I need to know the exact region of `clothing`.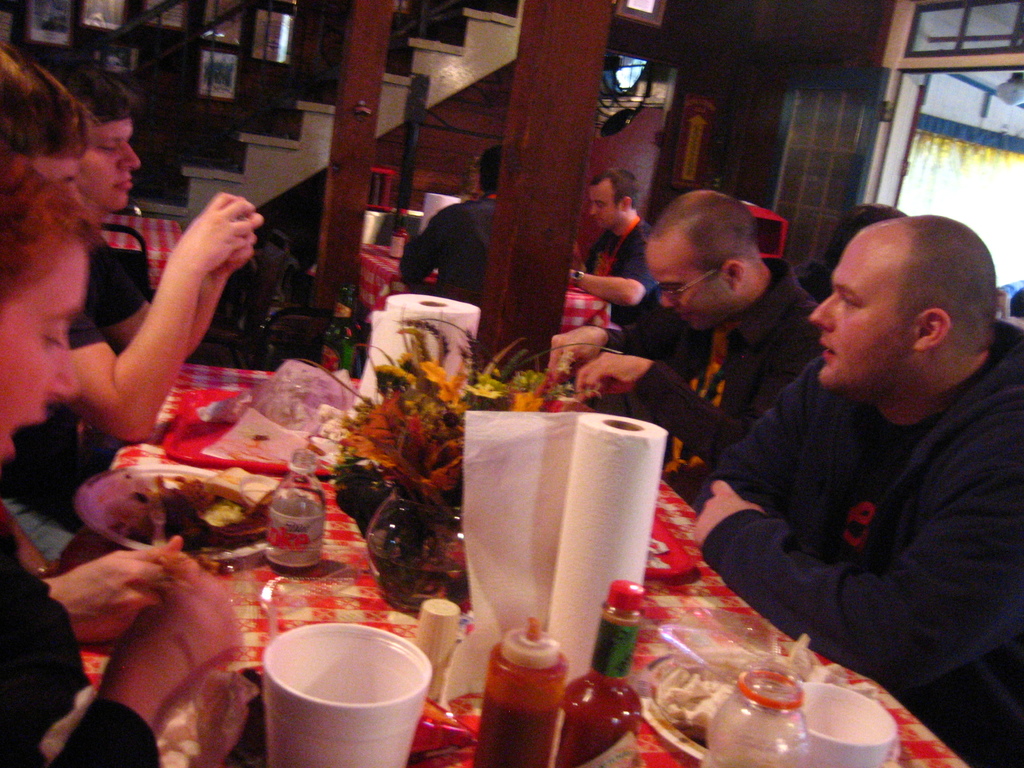
Region: (613,248,826,495).
